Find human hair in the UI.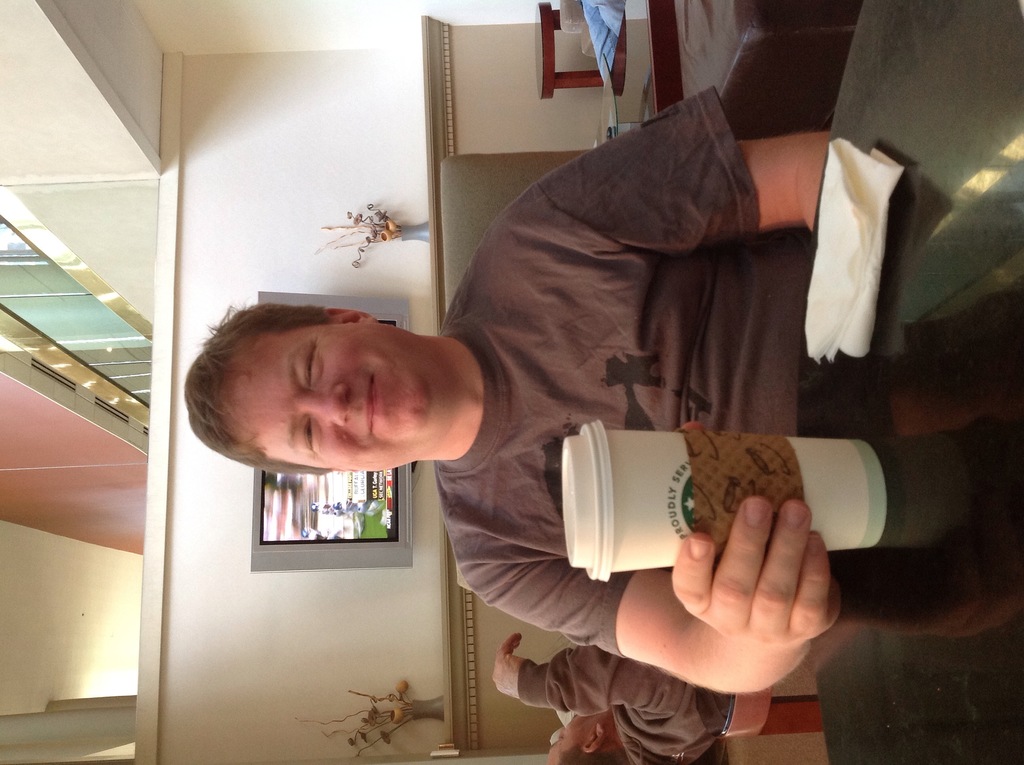
UI element at 554/746/616/764.
